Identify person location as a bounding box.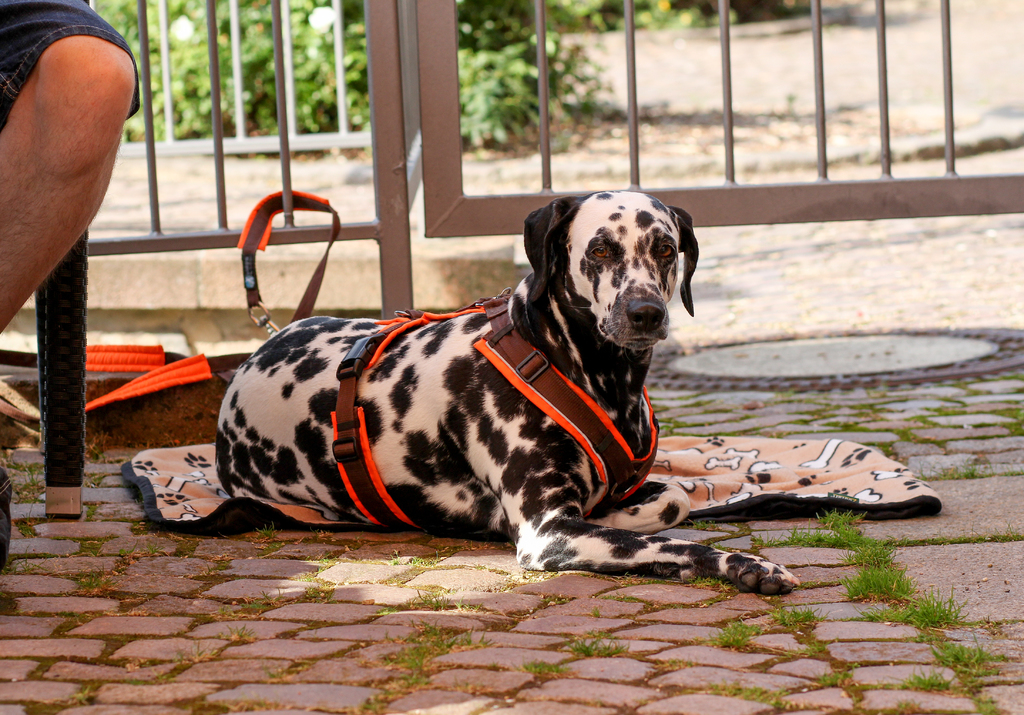
bbox=[0, 1, 146, 570].
